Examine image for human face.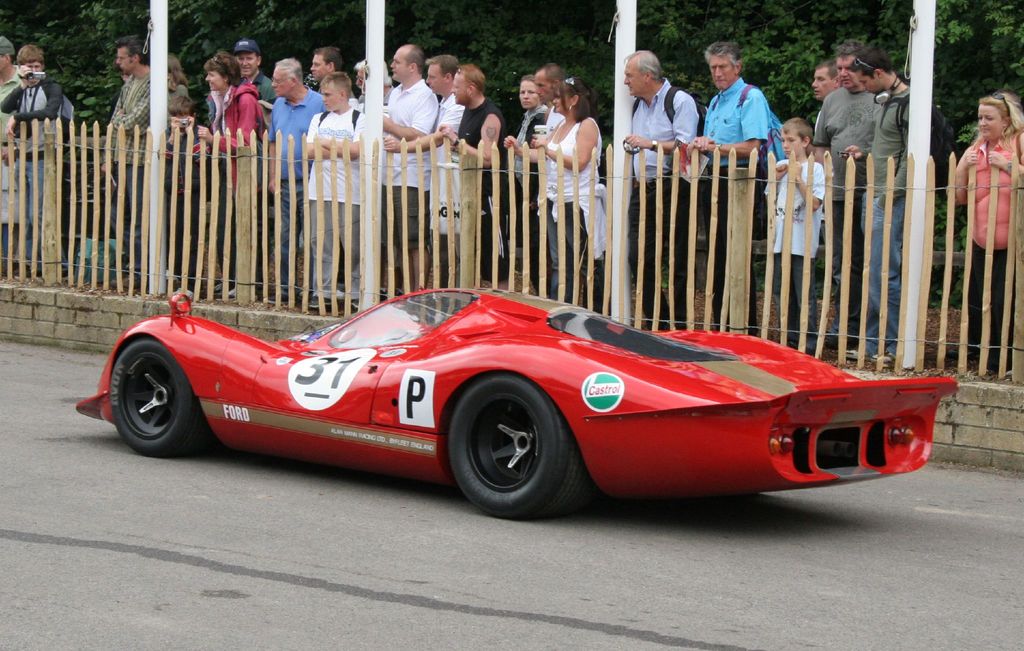
Examination result: Rect(426, 63, 444, 96).
